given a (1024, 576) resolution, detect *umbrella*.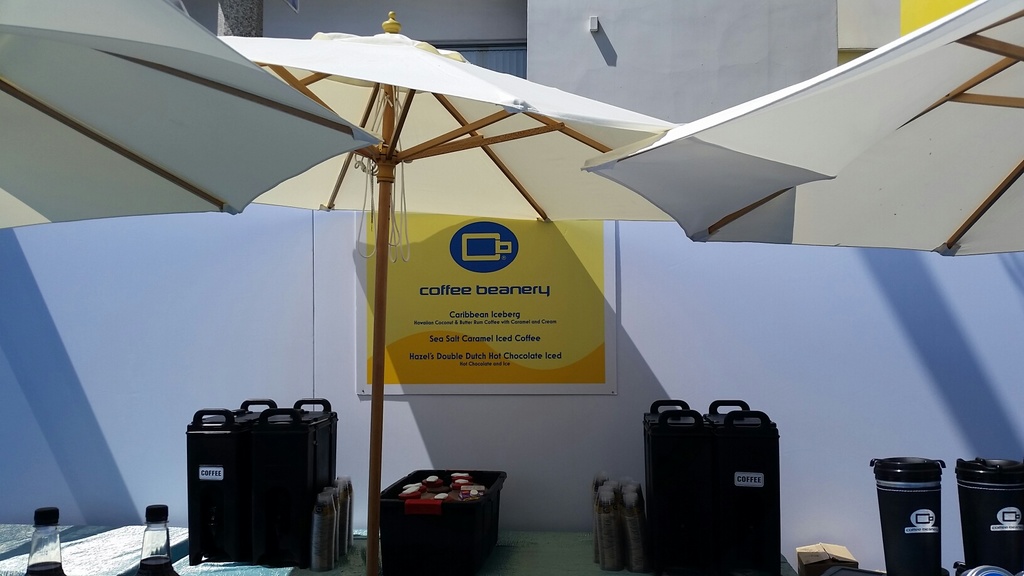
<region>0, 0, 376, 232</region>.
